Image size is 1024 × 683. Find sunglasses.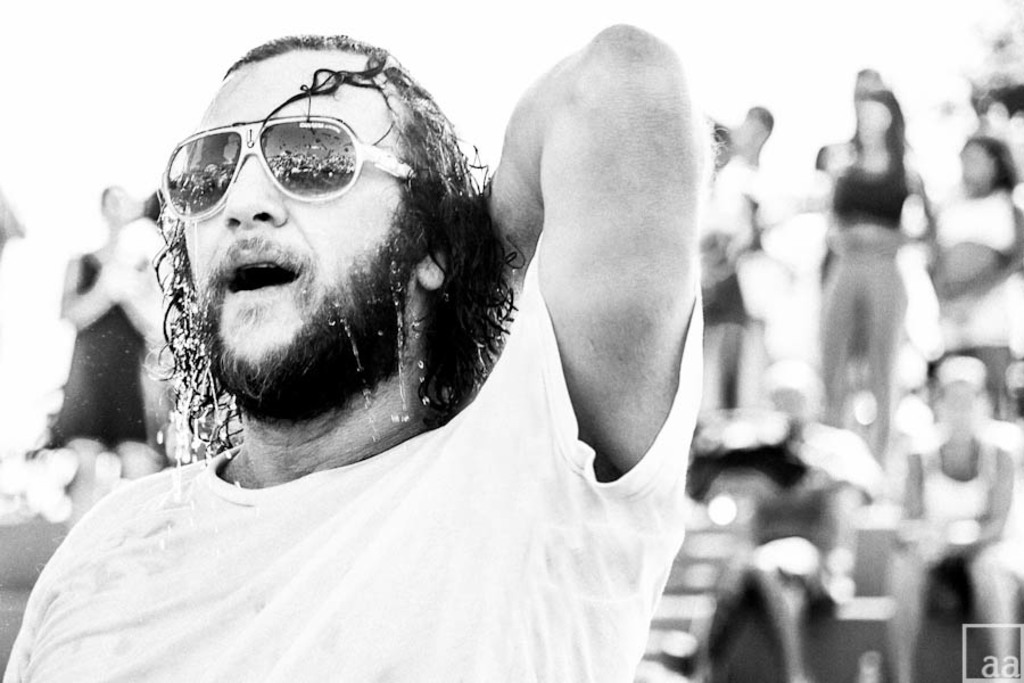
{"x1": 160, "y1": 117, "x2": 418, "y2": 223}.
